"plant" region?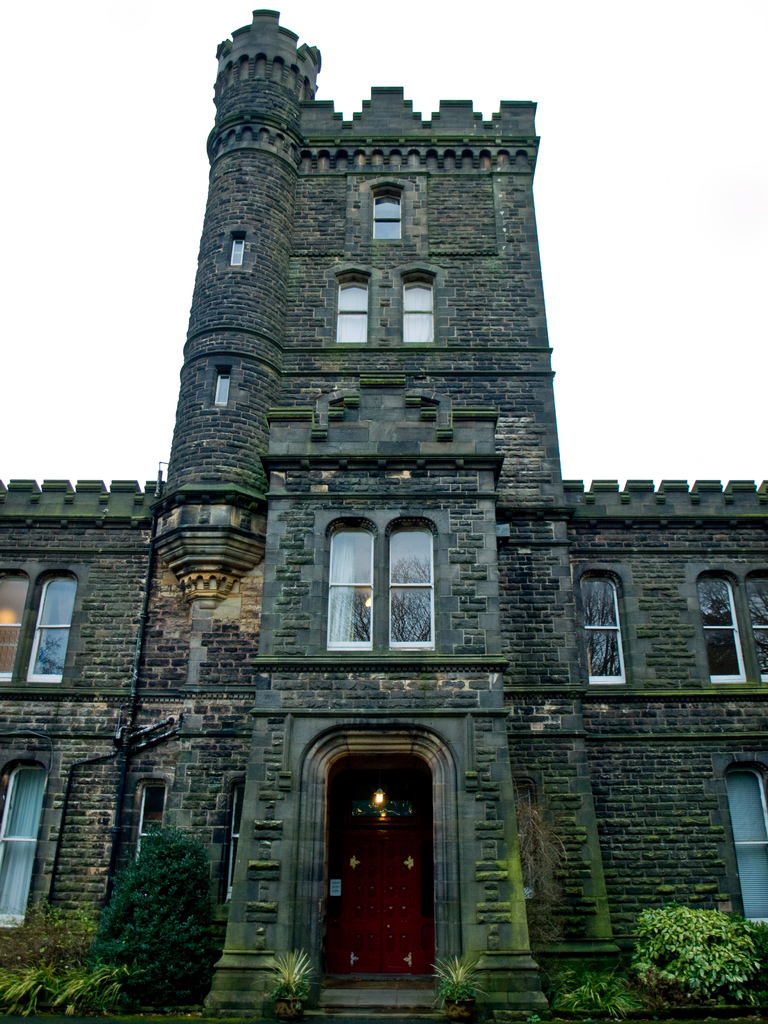
l=555, t=975, r=637, b=1022
